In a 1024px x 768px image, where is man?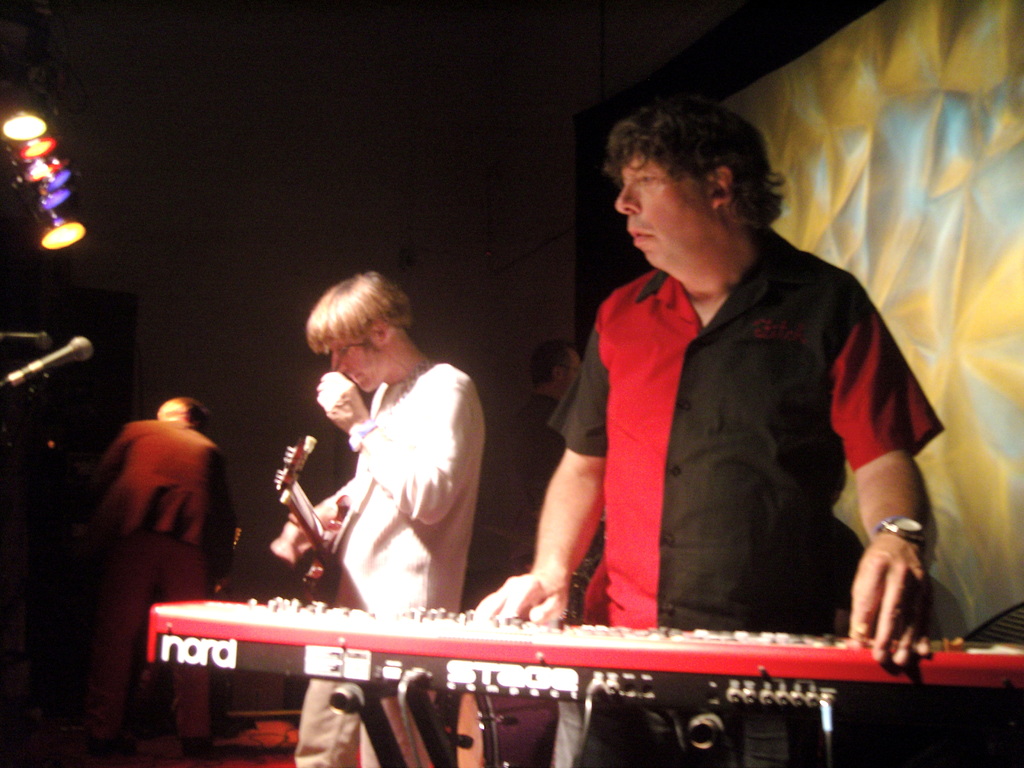
bbox(83, 394, 218, 750).
